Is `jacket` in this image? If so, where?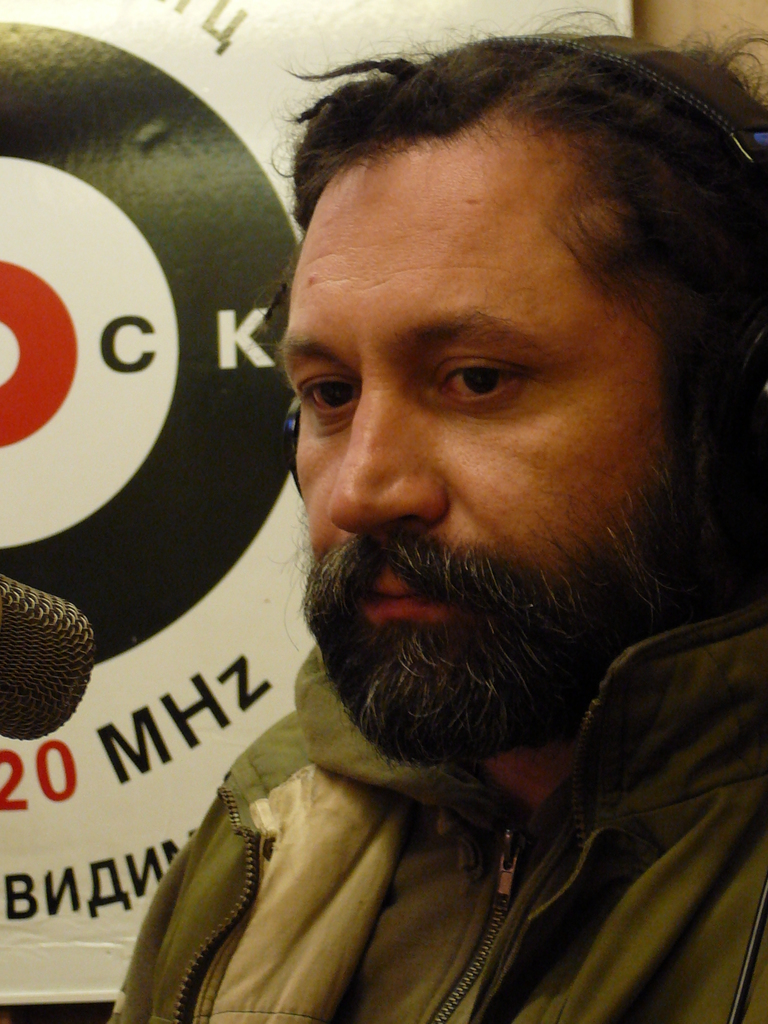
Yes, at locate(216, 626, 745, 1023).
